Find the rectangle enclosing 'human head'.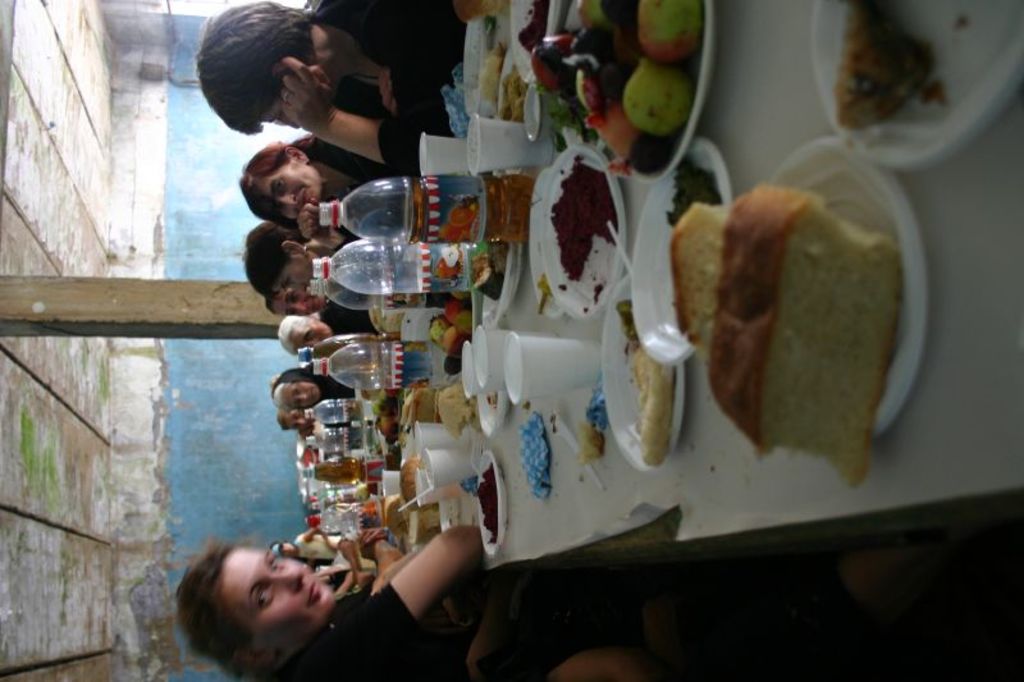
bbox=[269, 540, 296, 559].
